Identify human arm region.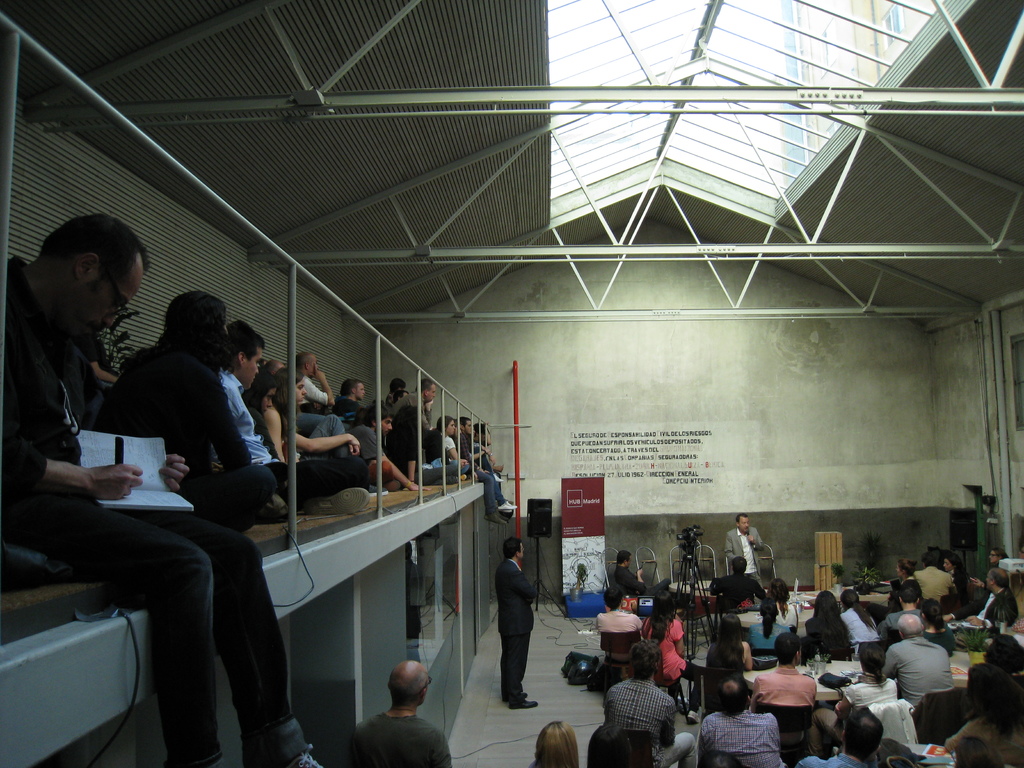
Region: <bbox>966, 575, 989, 589</bbox>.
